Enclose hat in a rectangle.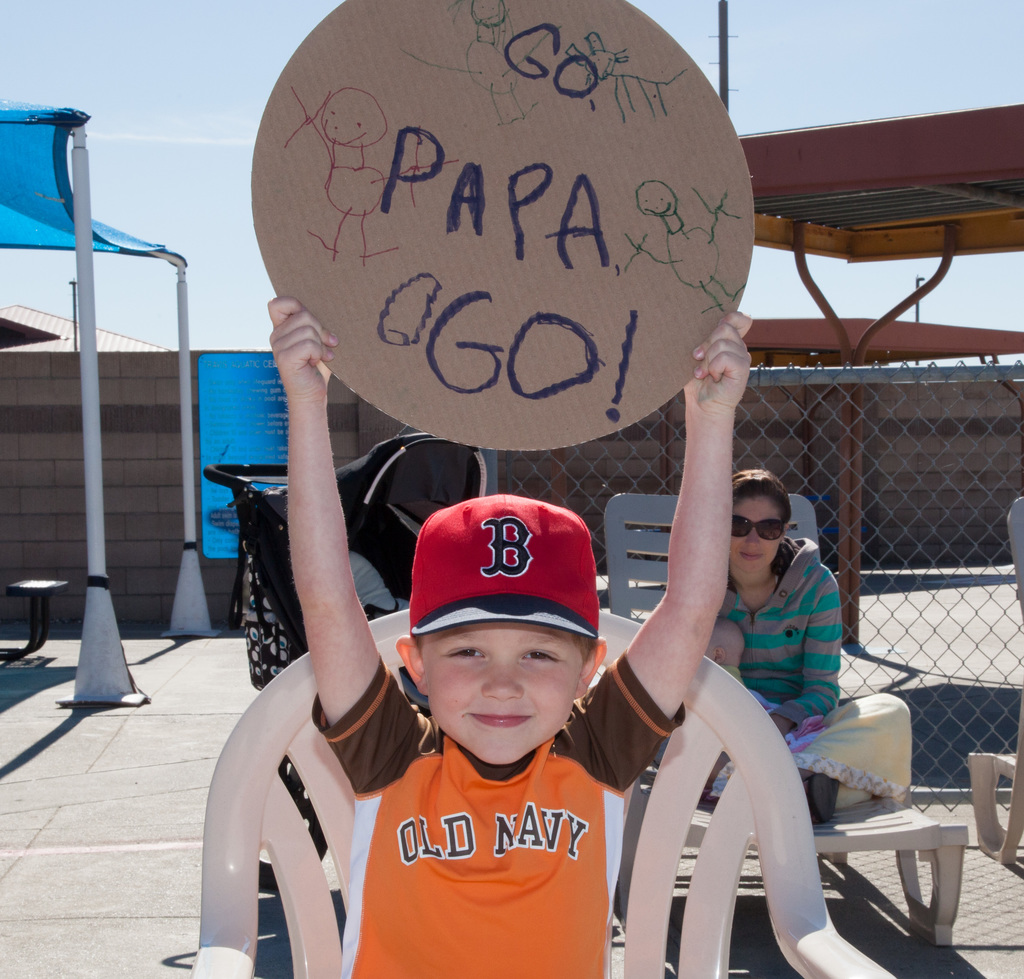
404 496 596 646.
